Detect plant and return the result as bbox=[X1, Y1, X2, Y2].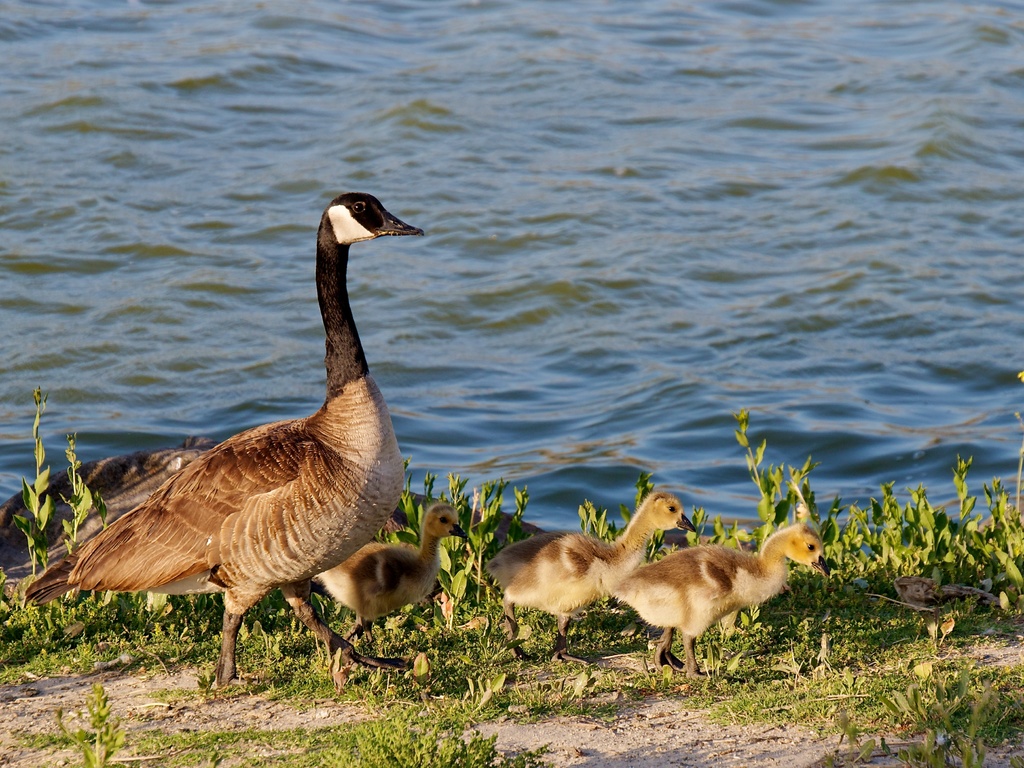
bbox=[58, 428, 97, 574].
